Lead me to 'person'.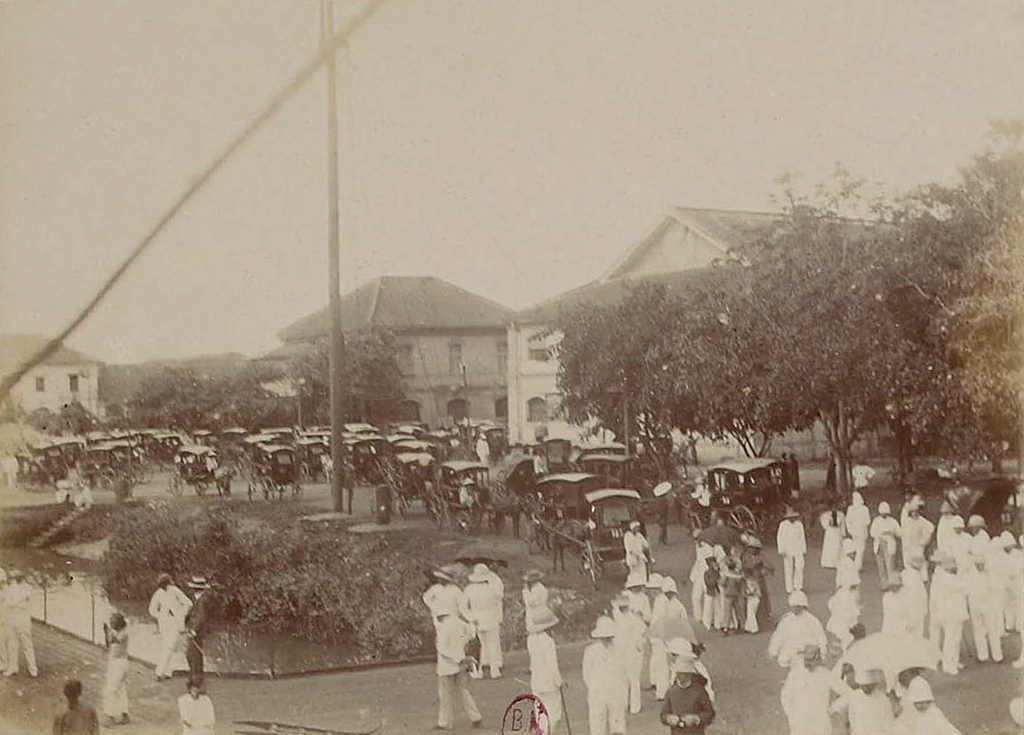
Lead to (left=626, top=522, right=649, bottom=590).
